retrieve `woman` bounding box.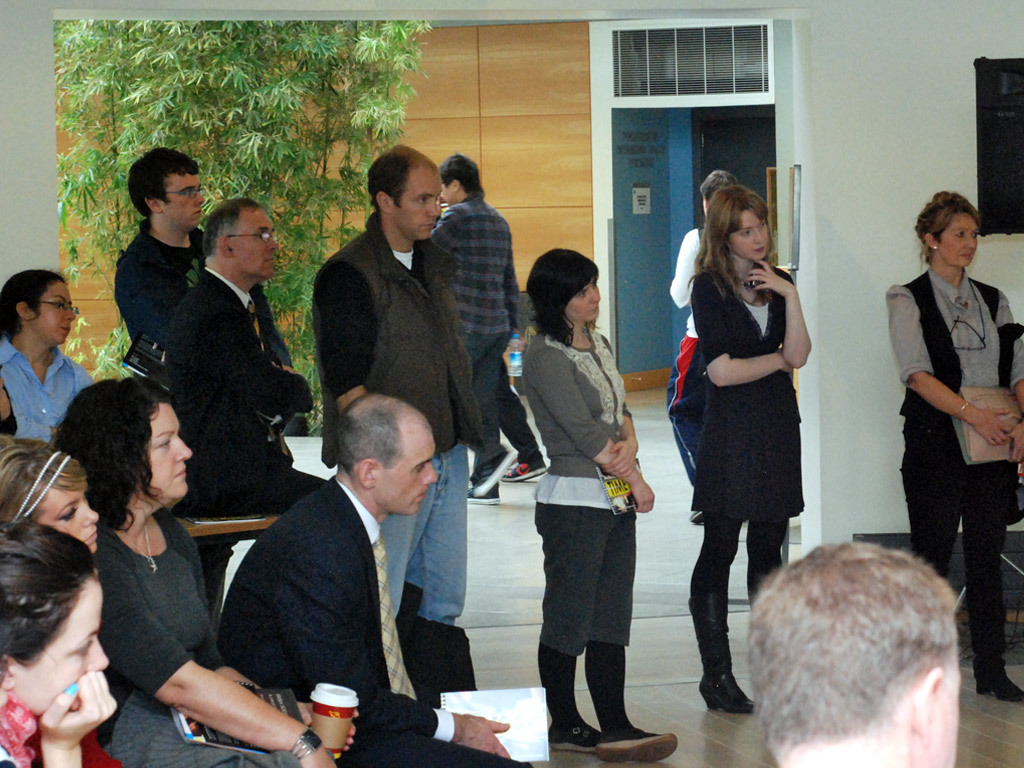
Bounding box: crop(0, 503, 120, 767).
